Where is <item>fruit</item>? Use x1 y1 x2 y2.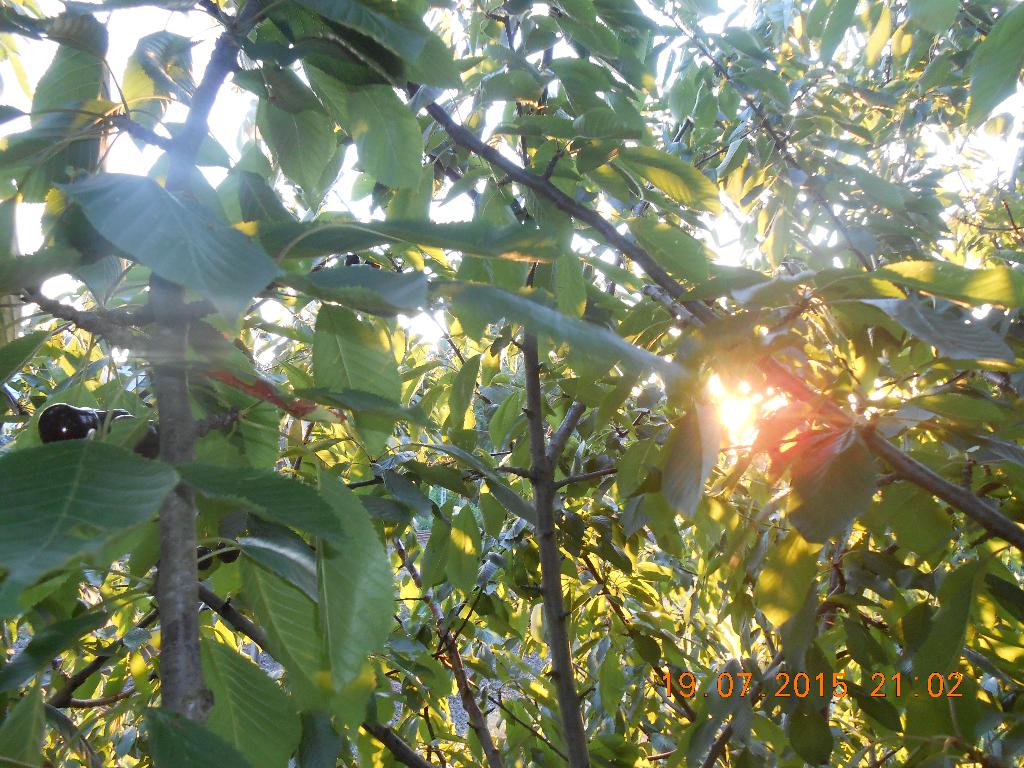
91 402 132 440.
